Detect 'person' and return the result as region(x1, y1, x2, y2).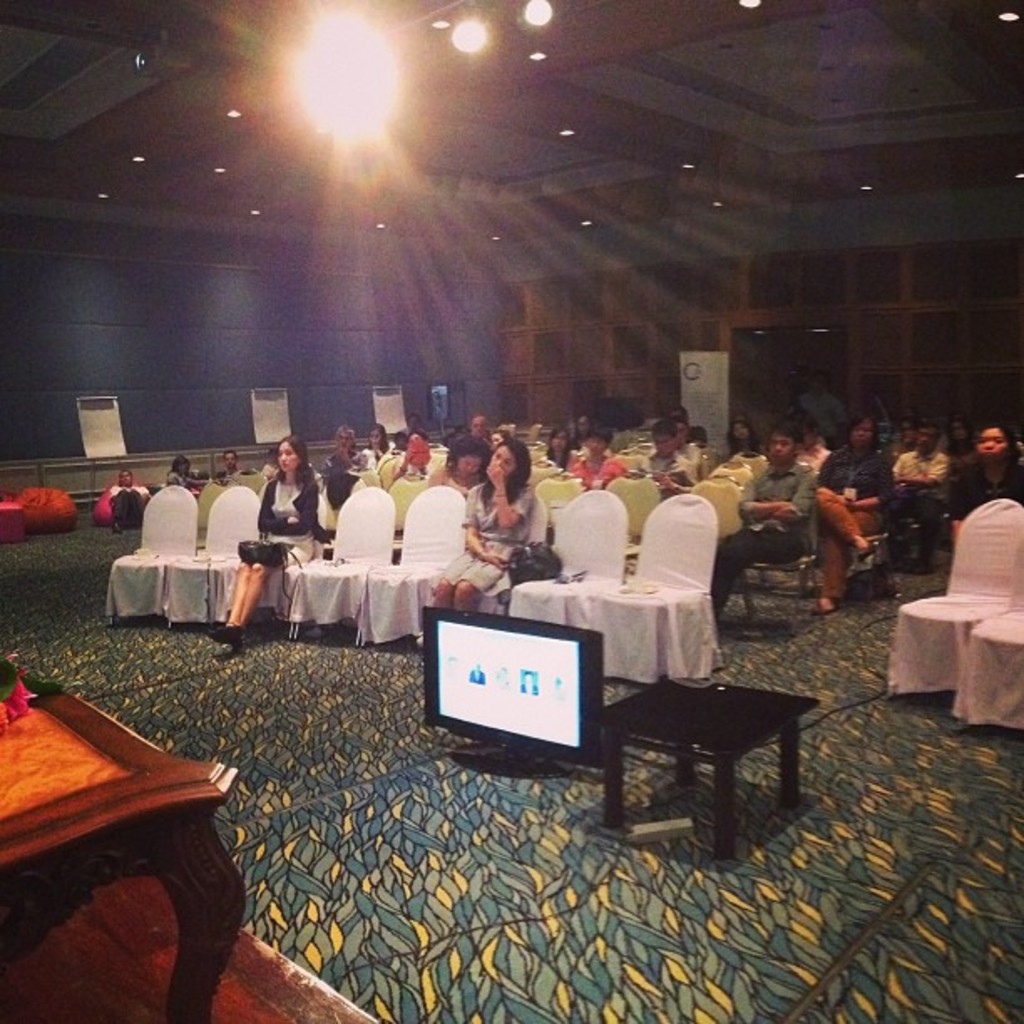
region(433, 440, 535, 609).
